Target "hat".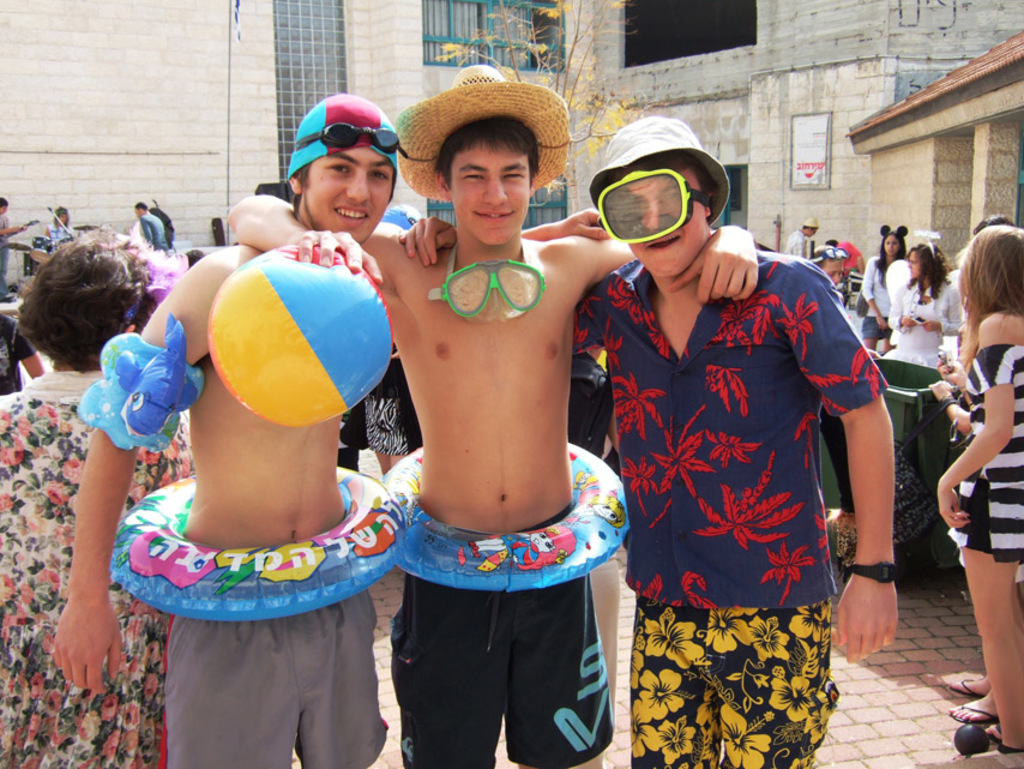
Target region: x1=793 y1=216 x2=820 y2=230.
